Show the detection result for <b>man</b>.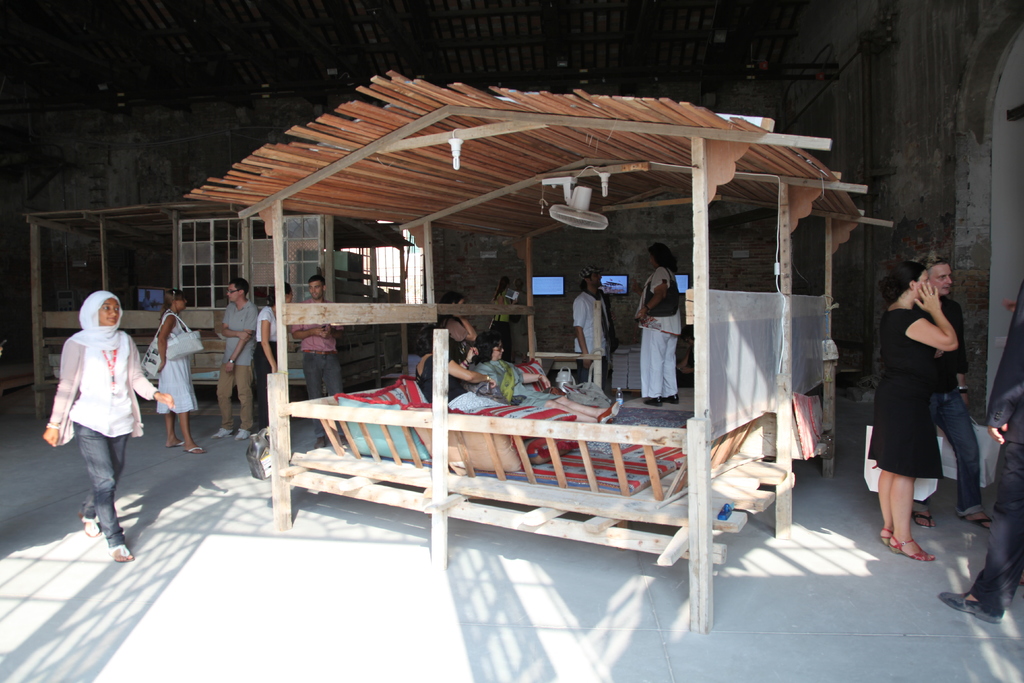
[568, 263, 605, 386].
